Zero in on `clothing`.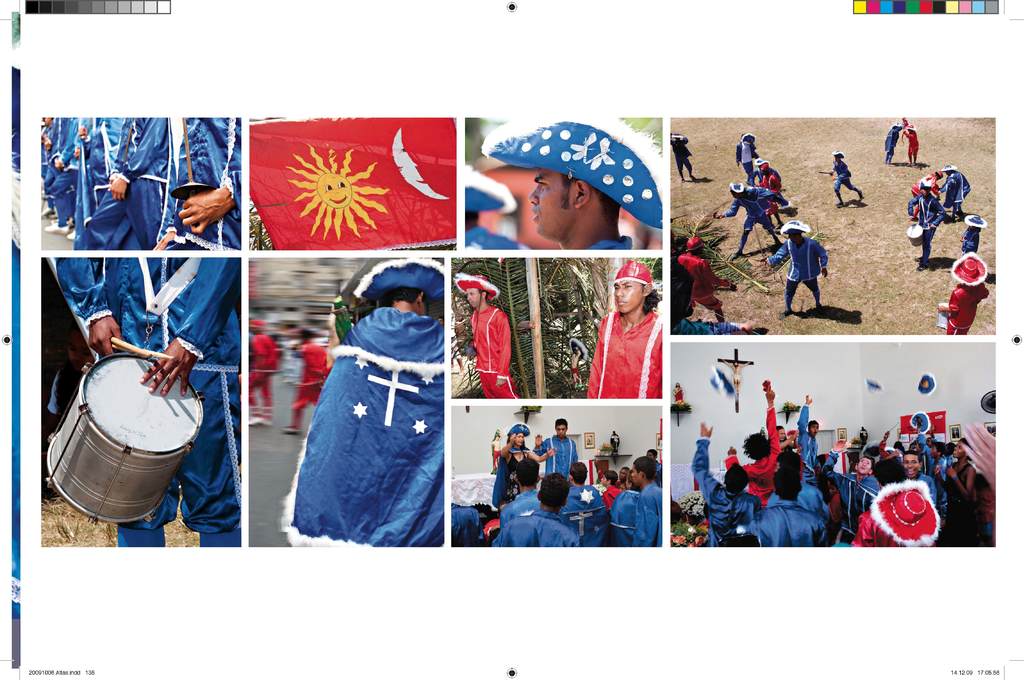
Zeroed in: box(941, 464, 991, 547).
